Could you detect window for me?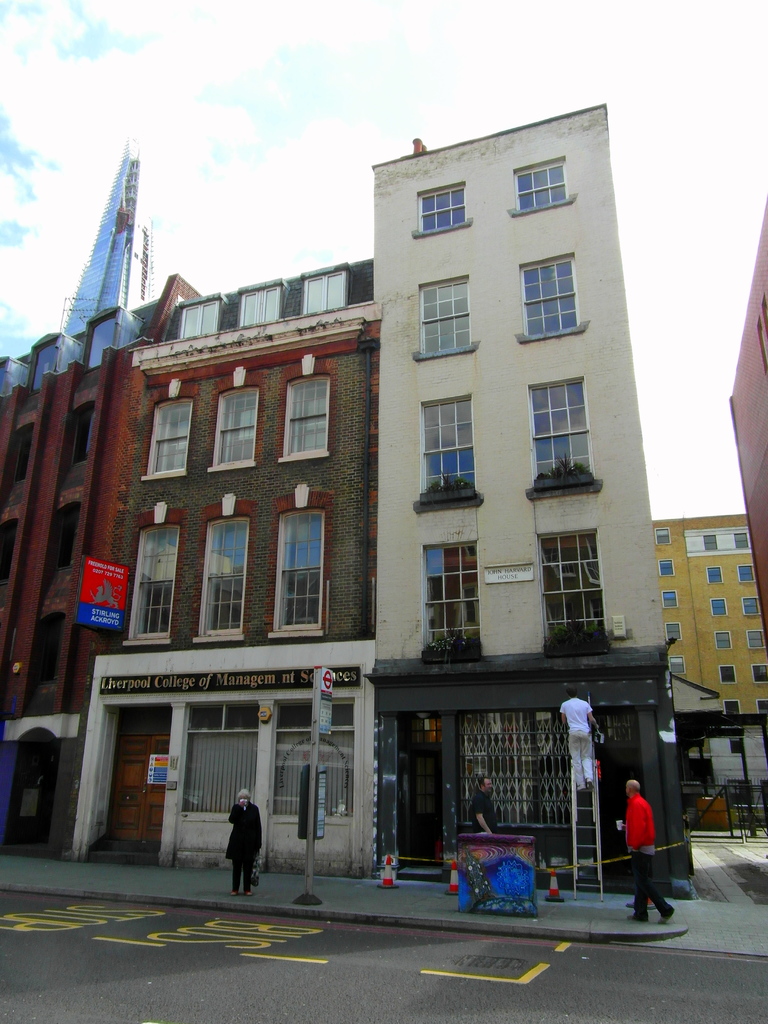
Detection result: 138,389,191,483.
